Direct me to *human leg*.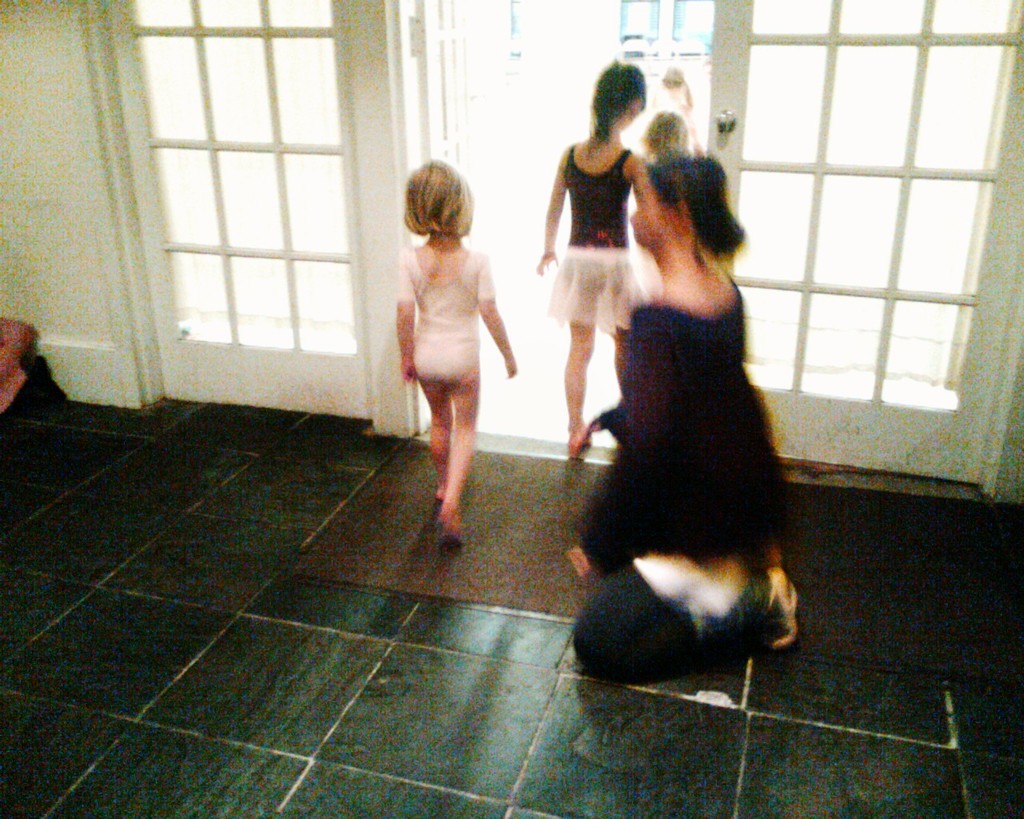
Direction: left=576, top=556, right=800, bottom=679.
